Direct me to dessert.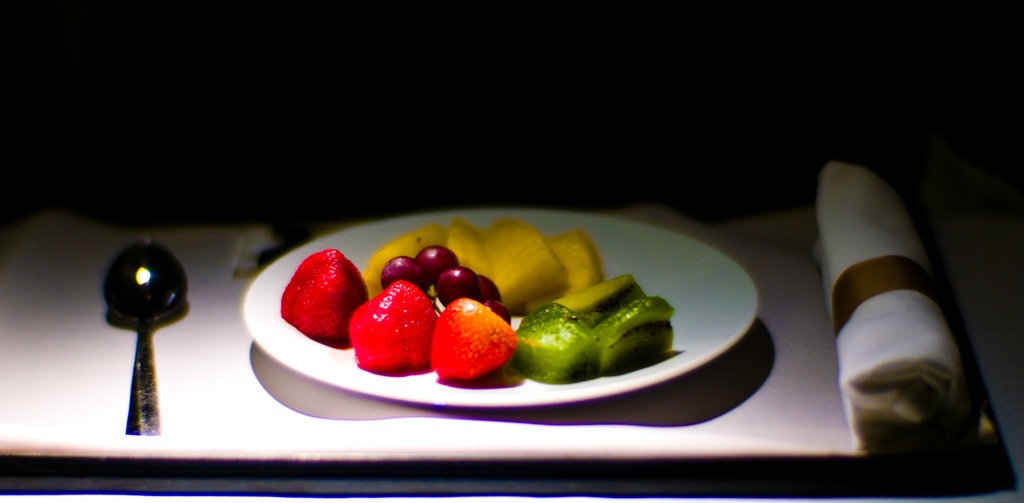
Direction: region(473, 214, 540, 300).
